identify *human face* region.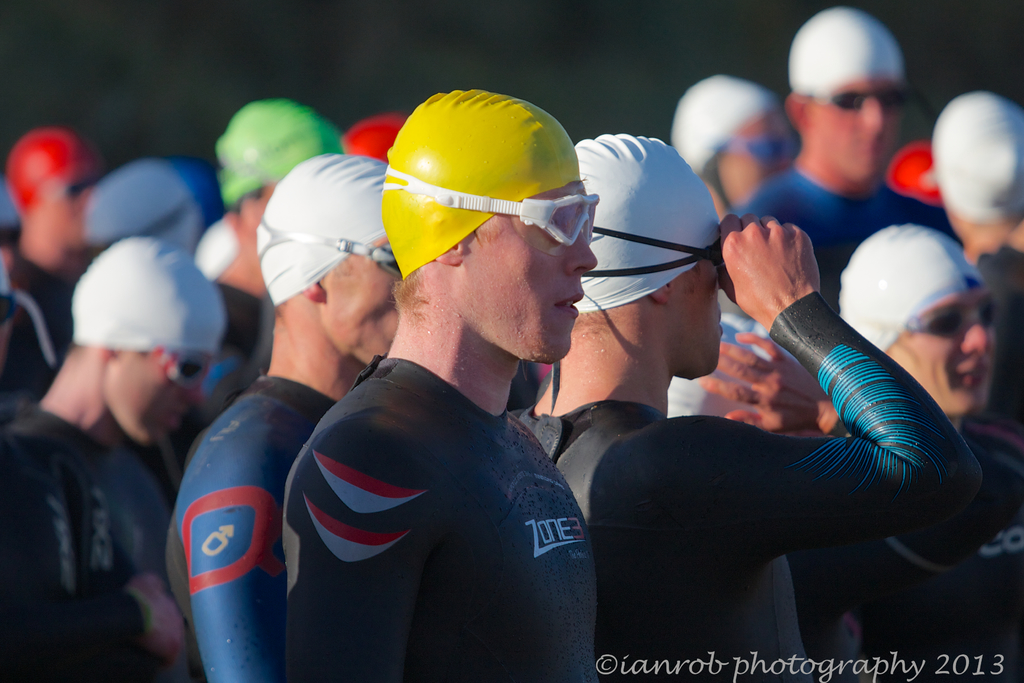
Region: (x1=723, y1=113, x2=790, y2=210).
